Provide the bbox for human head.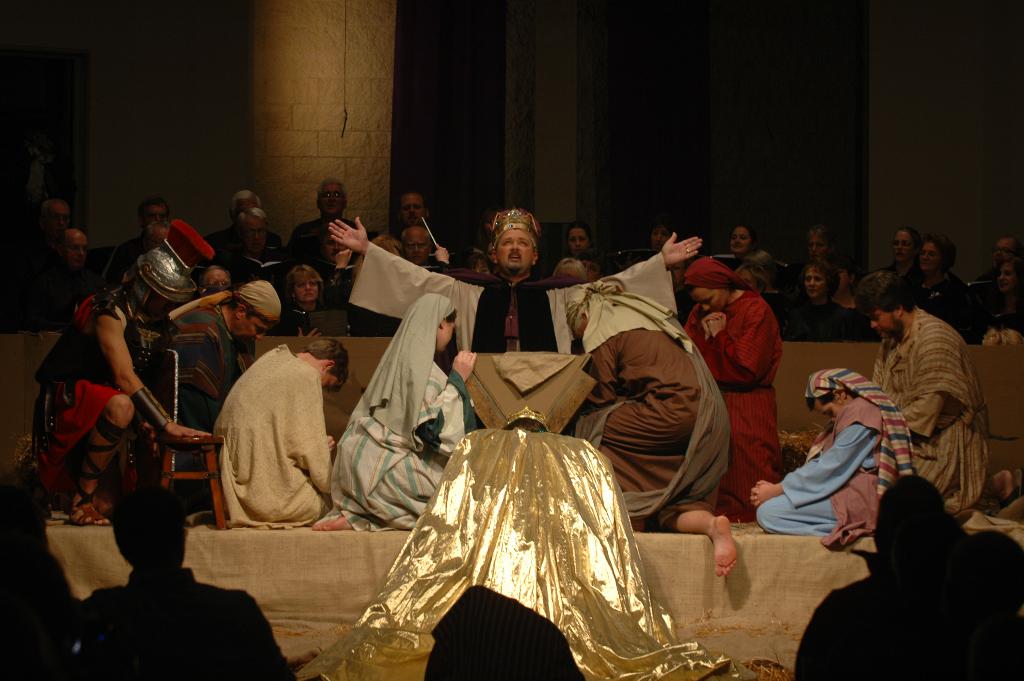
rect(196, 264, 231, 289).
